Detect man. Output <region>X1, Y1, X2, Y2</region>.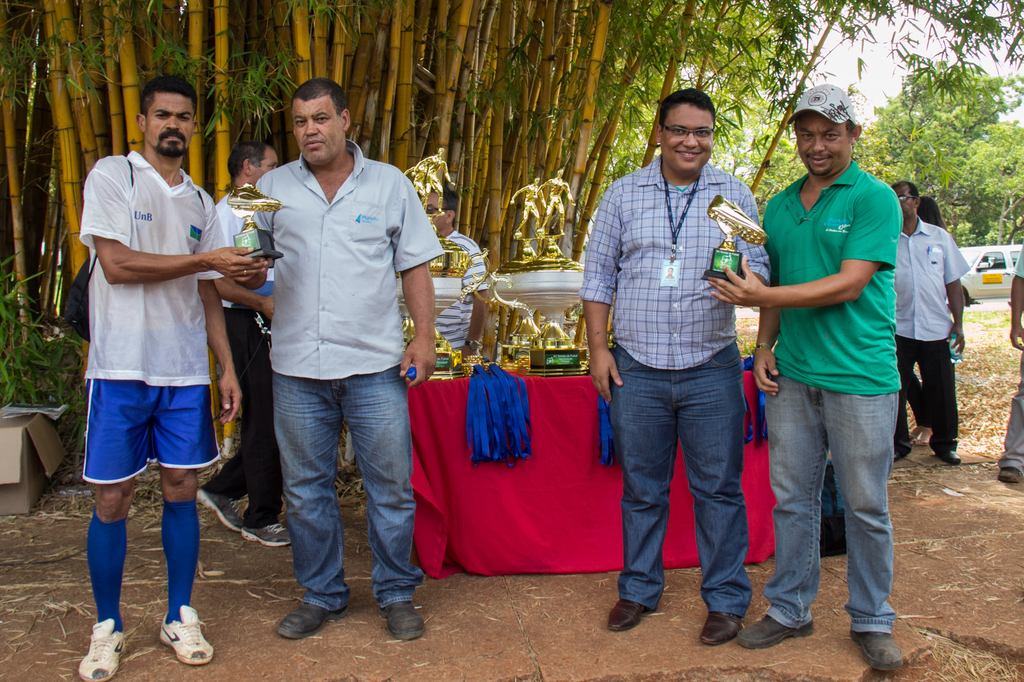
<region>711, 81, 908, 675</region>.
